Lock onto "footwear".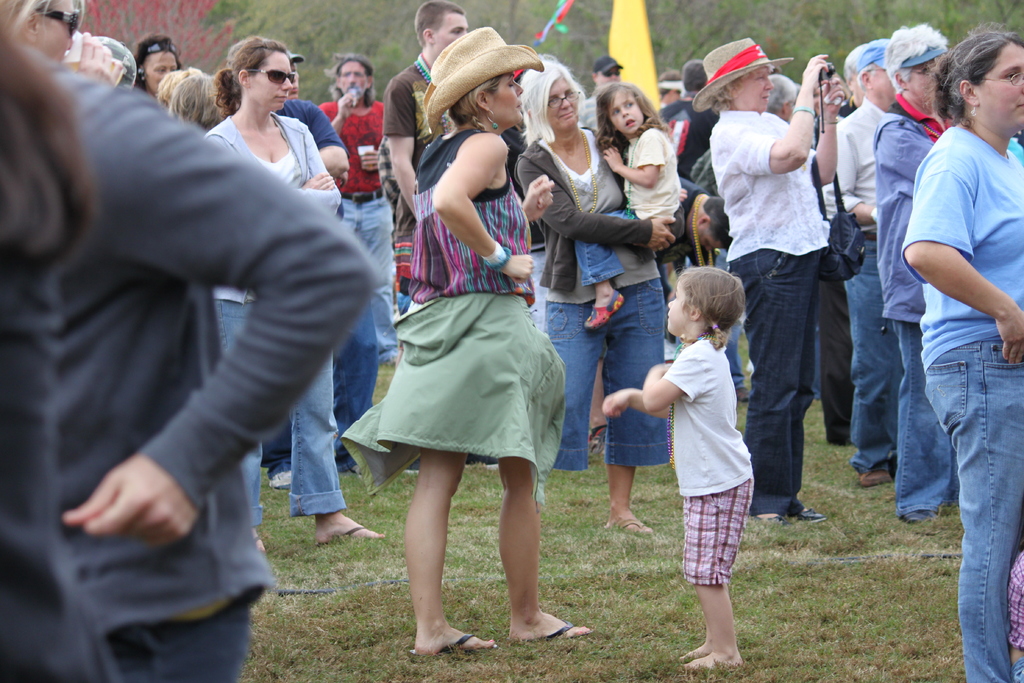
Locked: [left=856, top=462, right=896, bottom=487].
